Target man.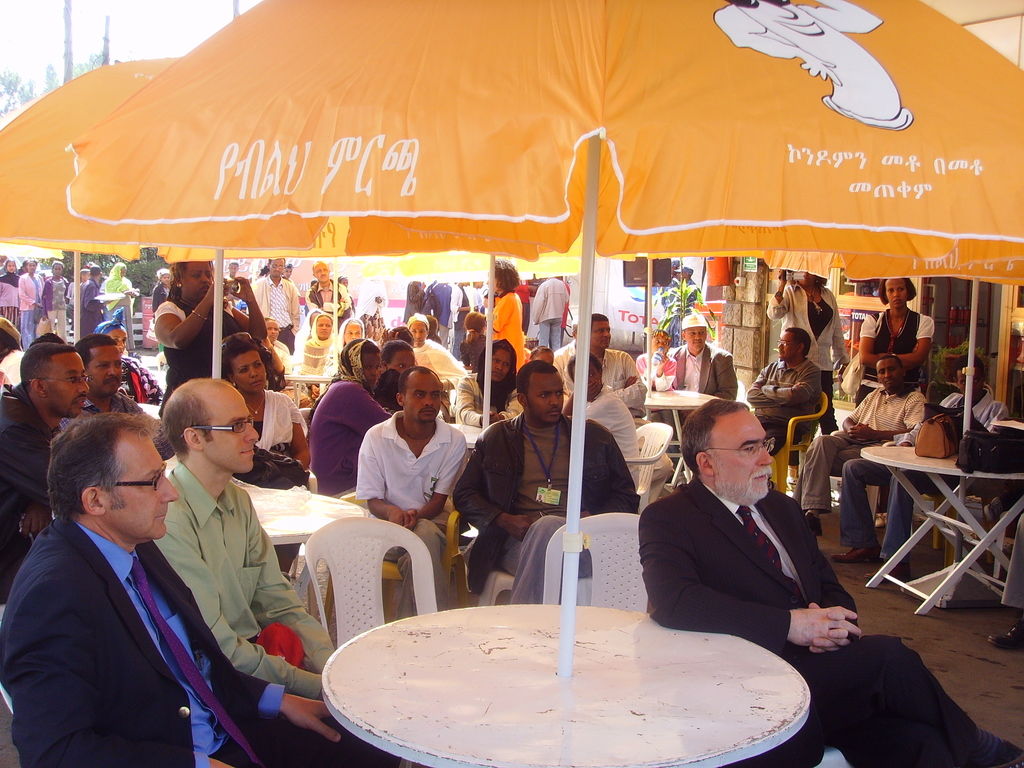
Target region: 0/406/336/767.
